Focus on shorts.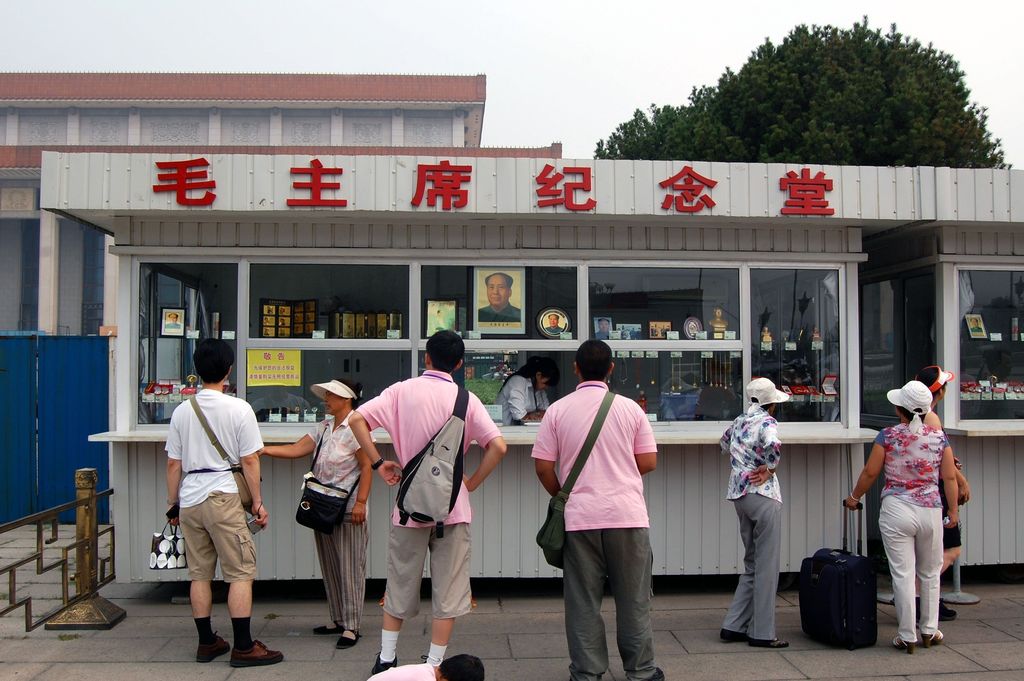
Focused at l=170, t=505, r=249, b=609.
